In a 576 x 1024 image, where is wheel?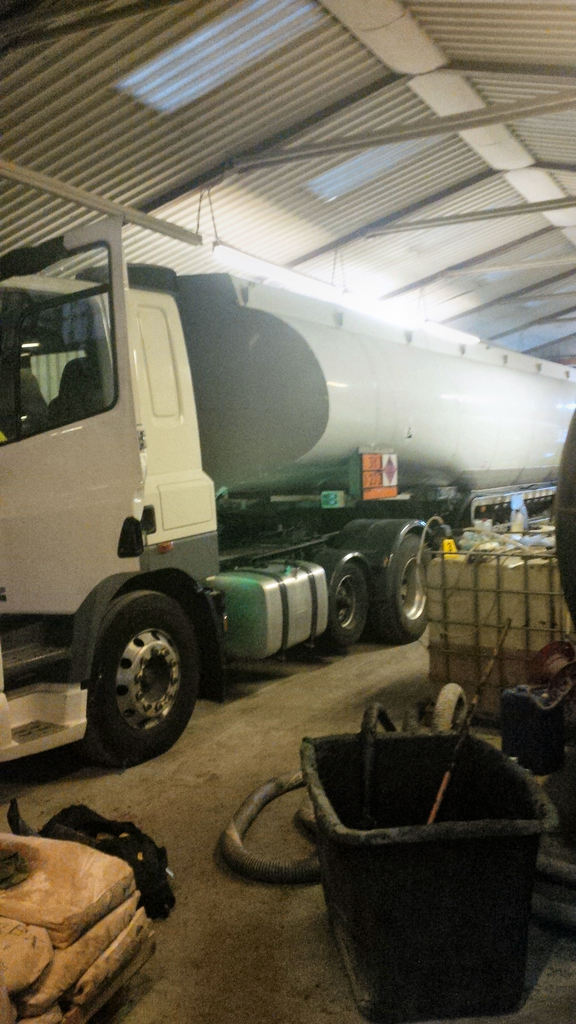
l=385, t=532, r=431, b=637.
